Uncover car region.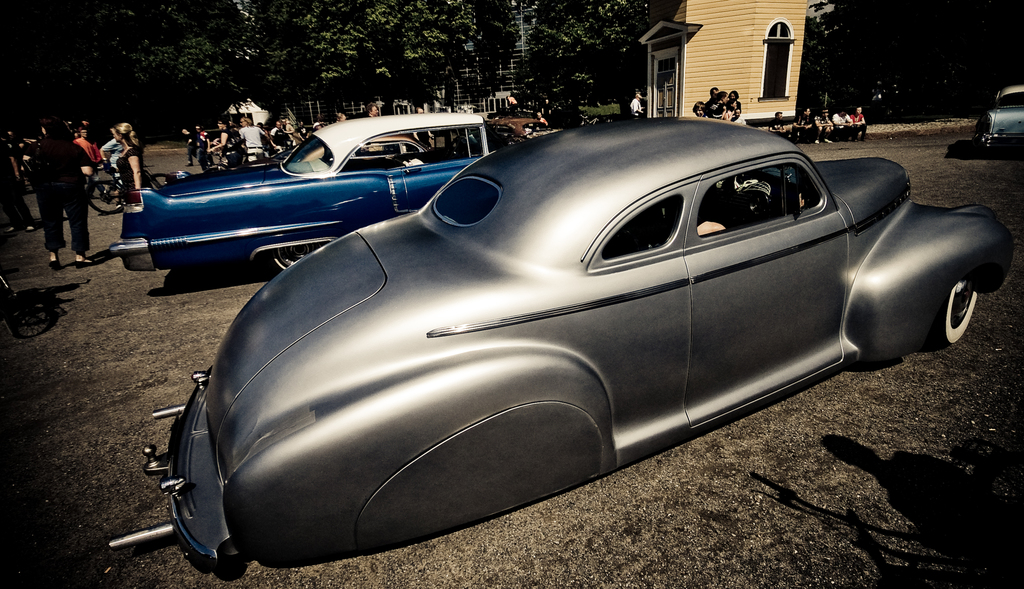
Uncovered: {"x1": 495, "y1": 99, "x2": 547, "y2": 142}.
